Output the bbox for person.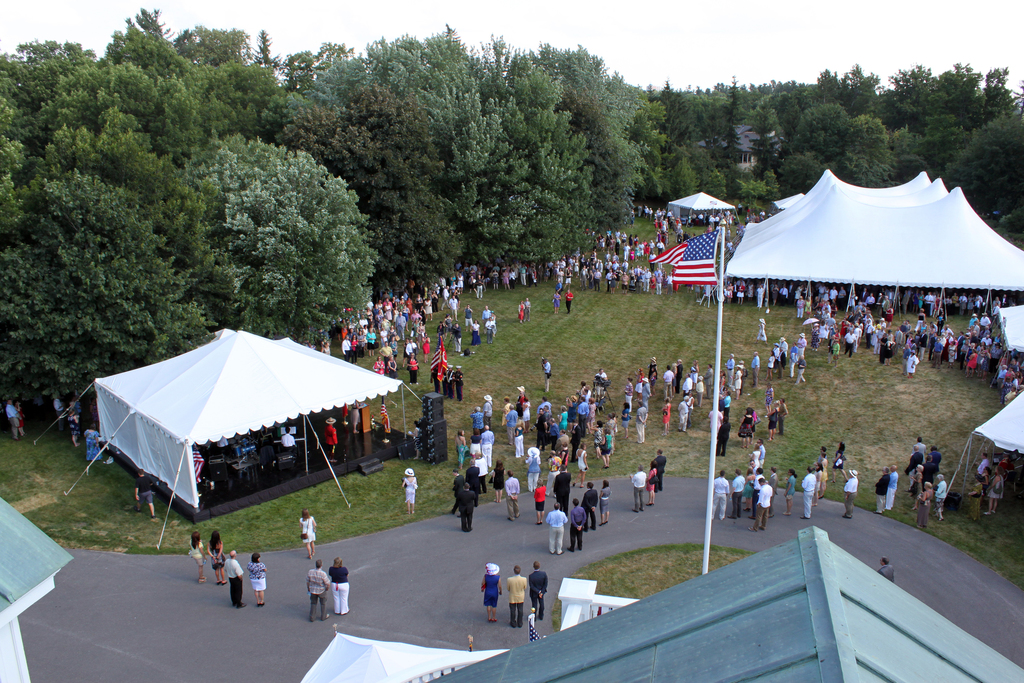
588,419,602,459.
